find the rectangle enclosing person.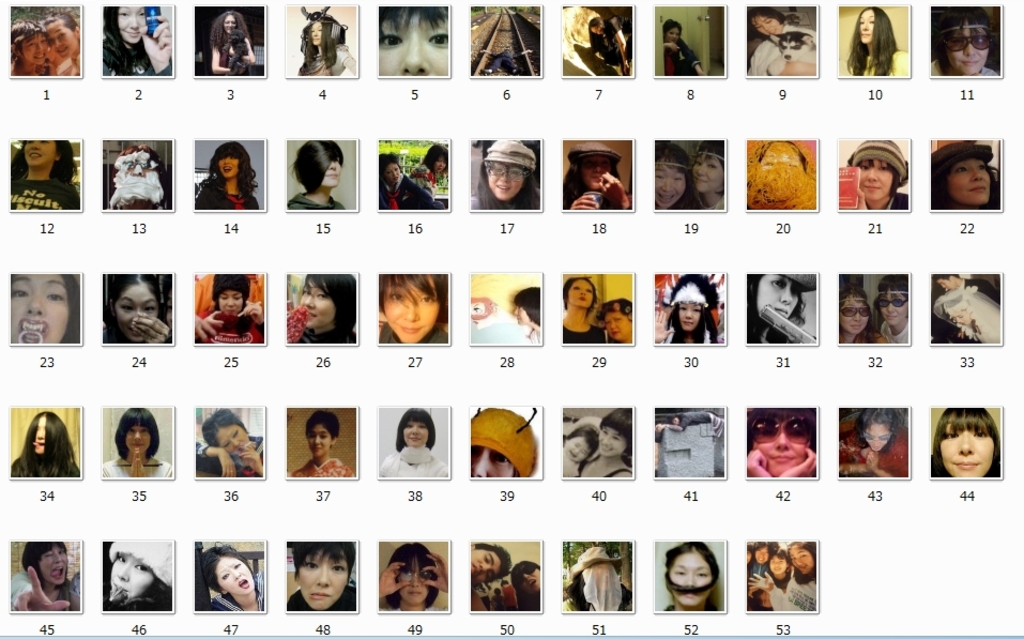
{"x1": 13, "y1": 139, "x2": 72, "y2": 214}.
